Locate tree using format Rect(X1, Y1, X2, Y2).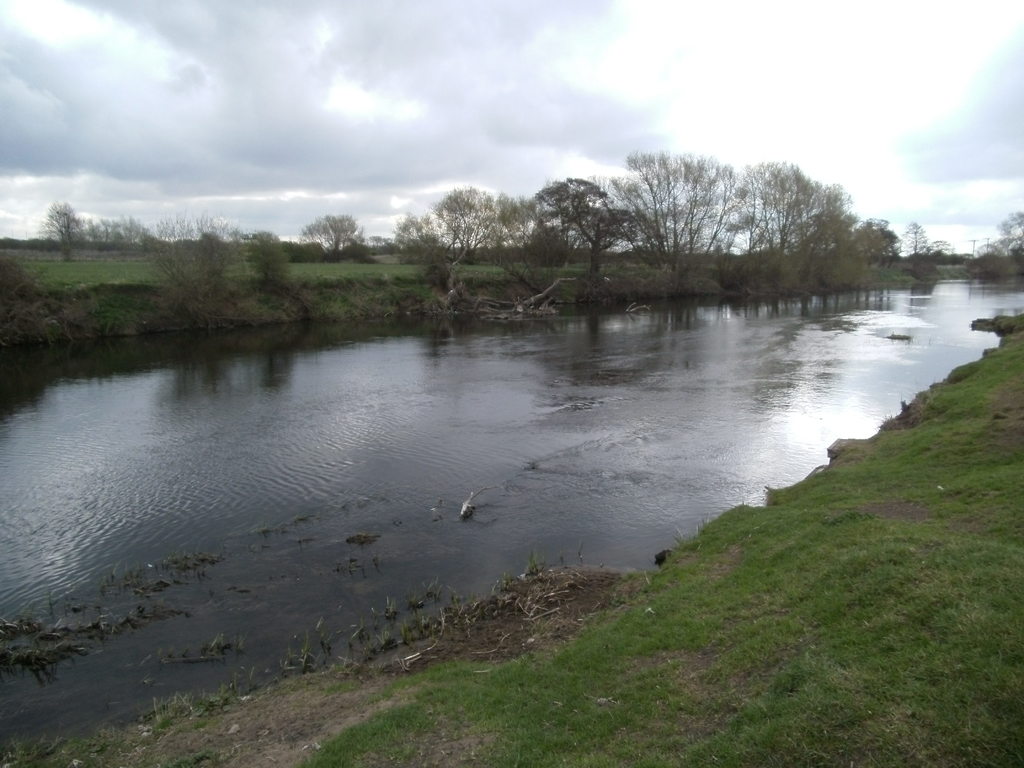
Rect(92, 212, 147, 244).
